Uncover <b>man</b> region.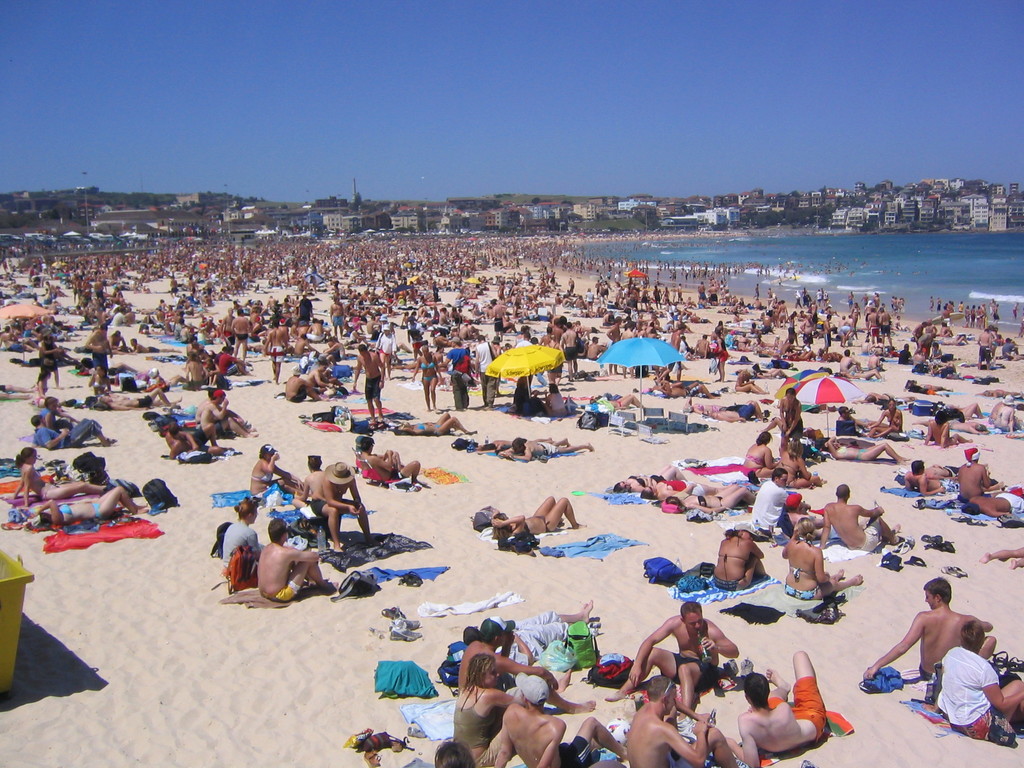
Uncovered: {"x1": 867, "y1": 309, "x2": 883, "y2": 348}.
